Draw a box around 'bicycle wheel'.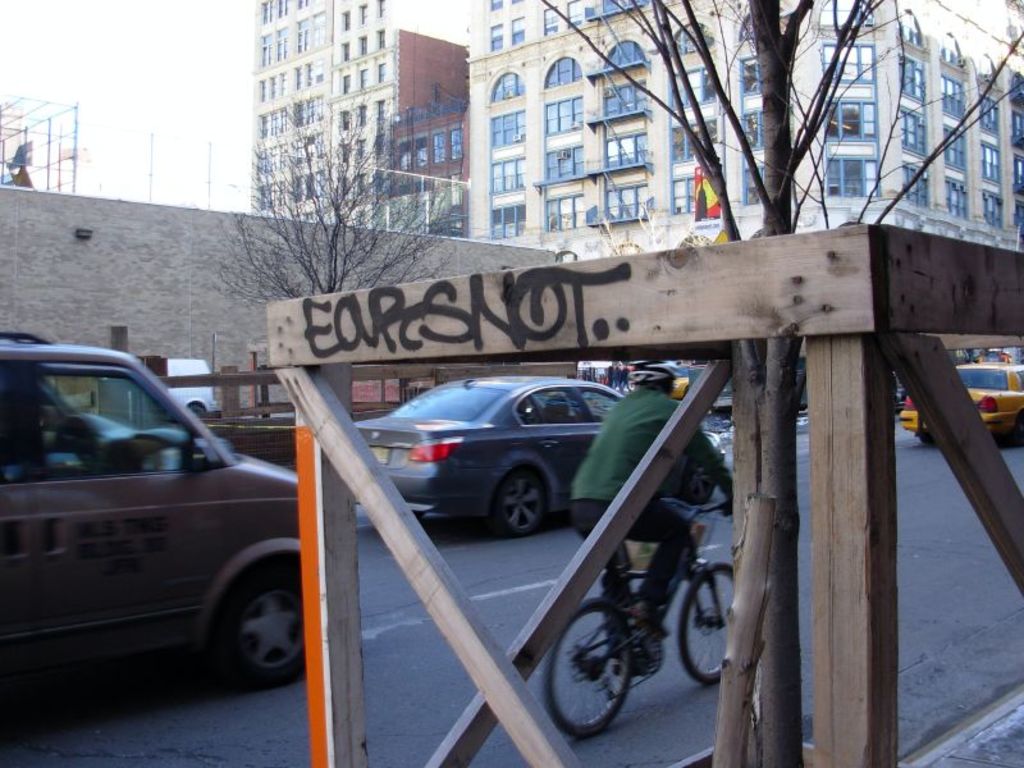
x1=680, y1=563, x2=735, y2=687.
